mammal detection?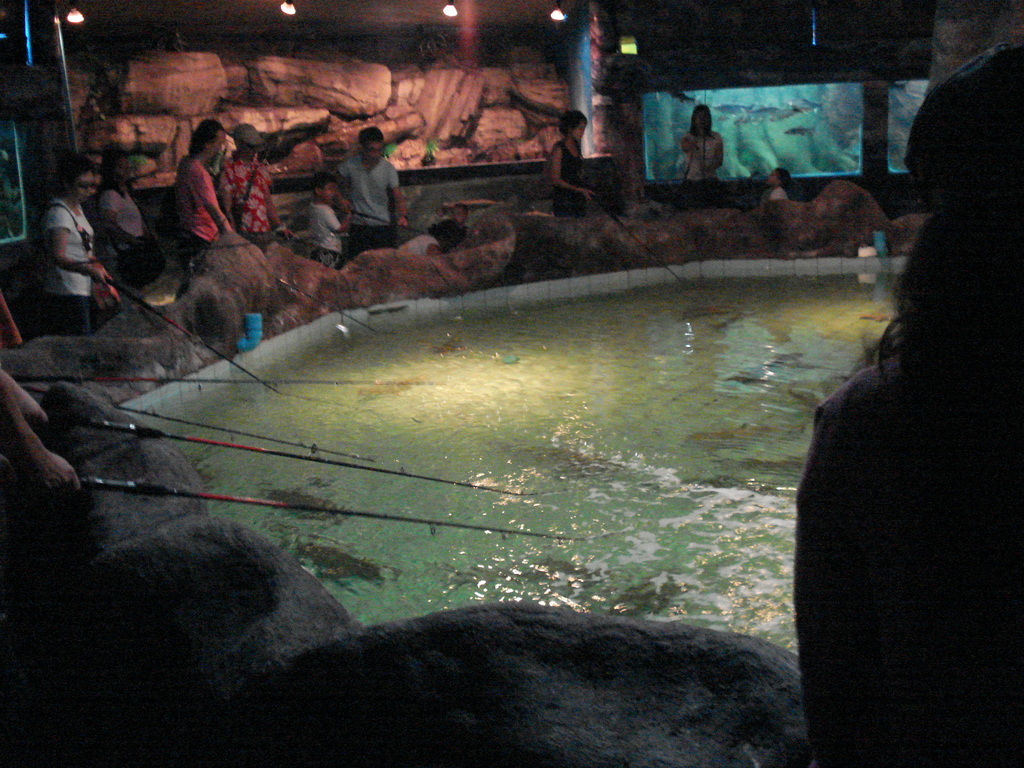
Rect(309, 176, 353, 267)
